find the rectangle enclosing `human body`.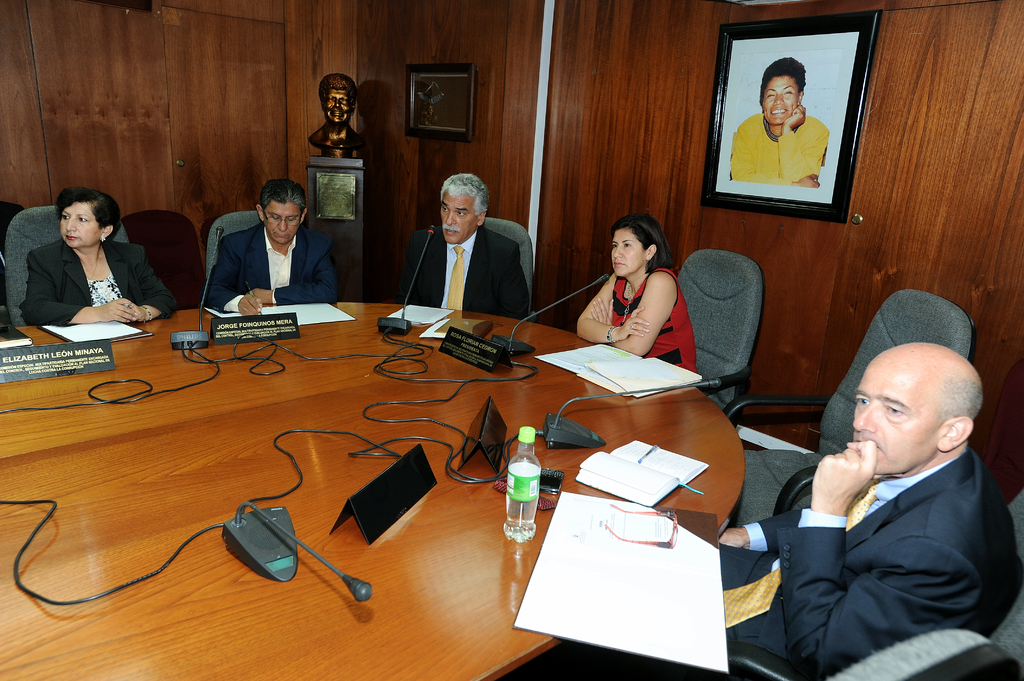
x1=401 y1=223 x2=531 y2=319.
